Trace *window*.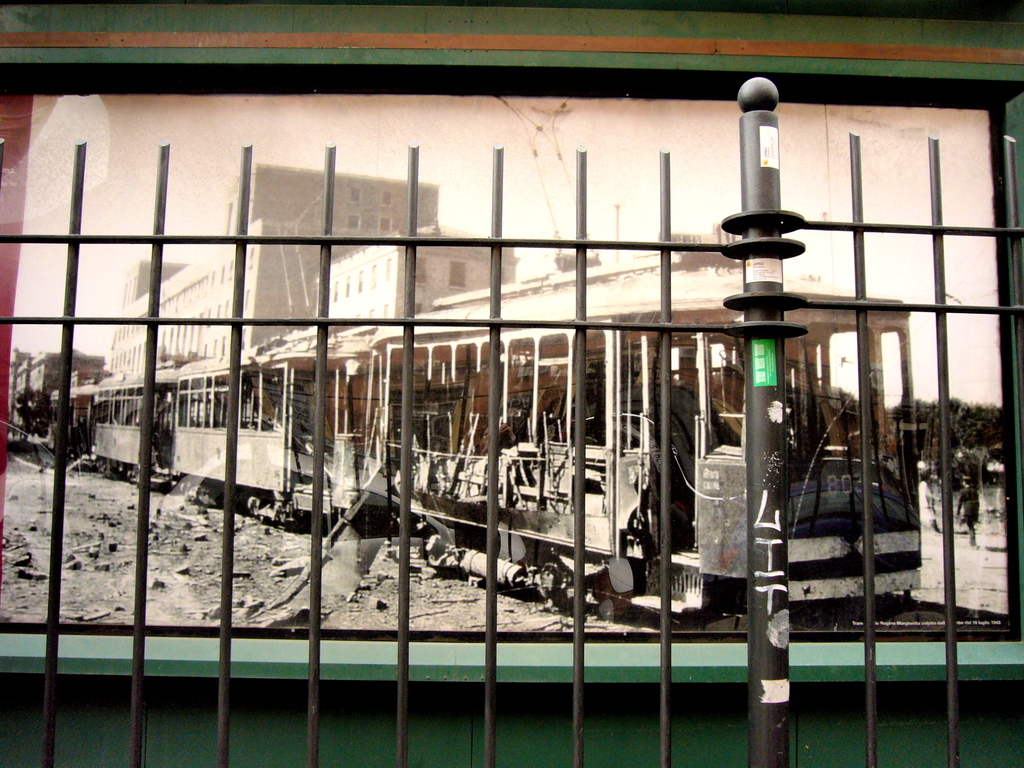
Traced to <region>331, 280, 339, 304</region>.
